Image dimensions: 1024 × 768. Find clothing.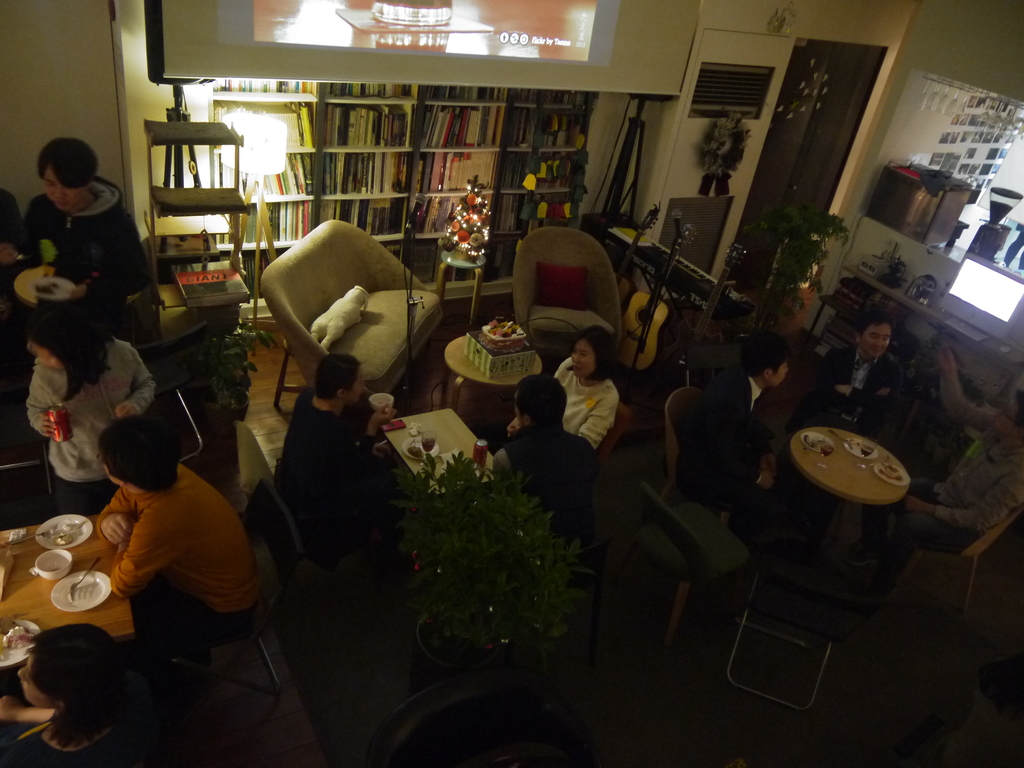
region(276, 385, 378, 553).
